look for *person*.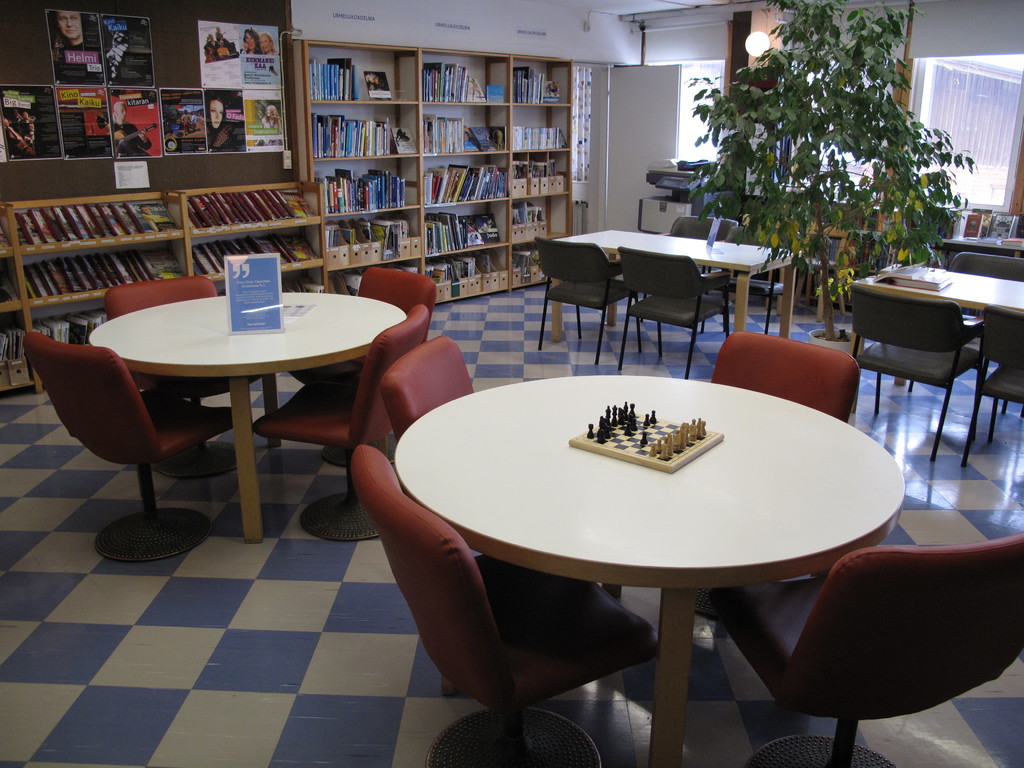
Found: [left=208, top=97, right=244, bottom=145].
